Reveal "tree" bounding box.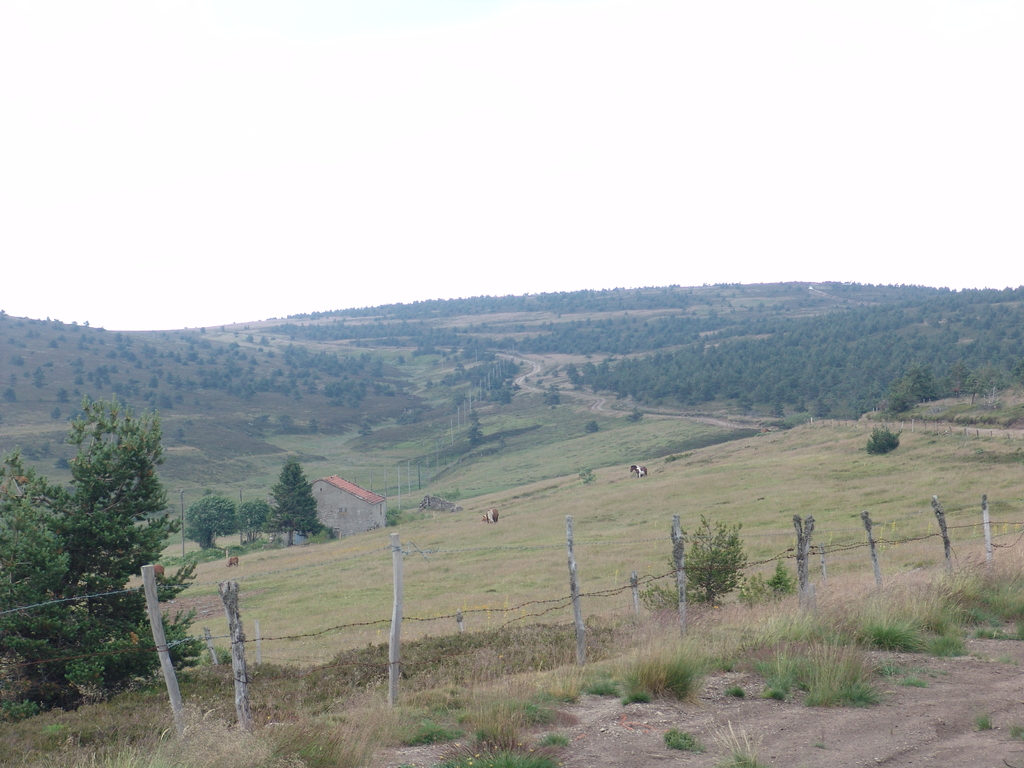
Revealed: (189,492,240,553).
